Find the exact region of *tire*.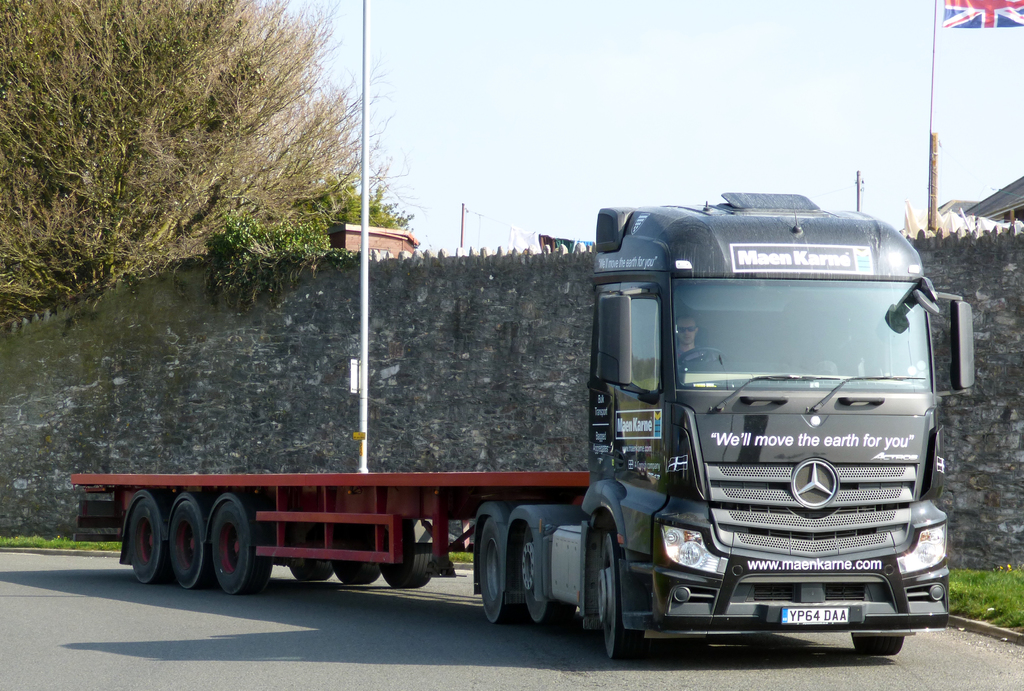
Exact region: Rect(851, 635, 907, 656).
